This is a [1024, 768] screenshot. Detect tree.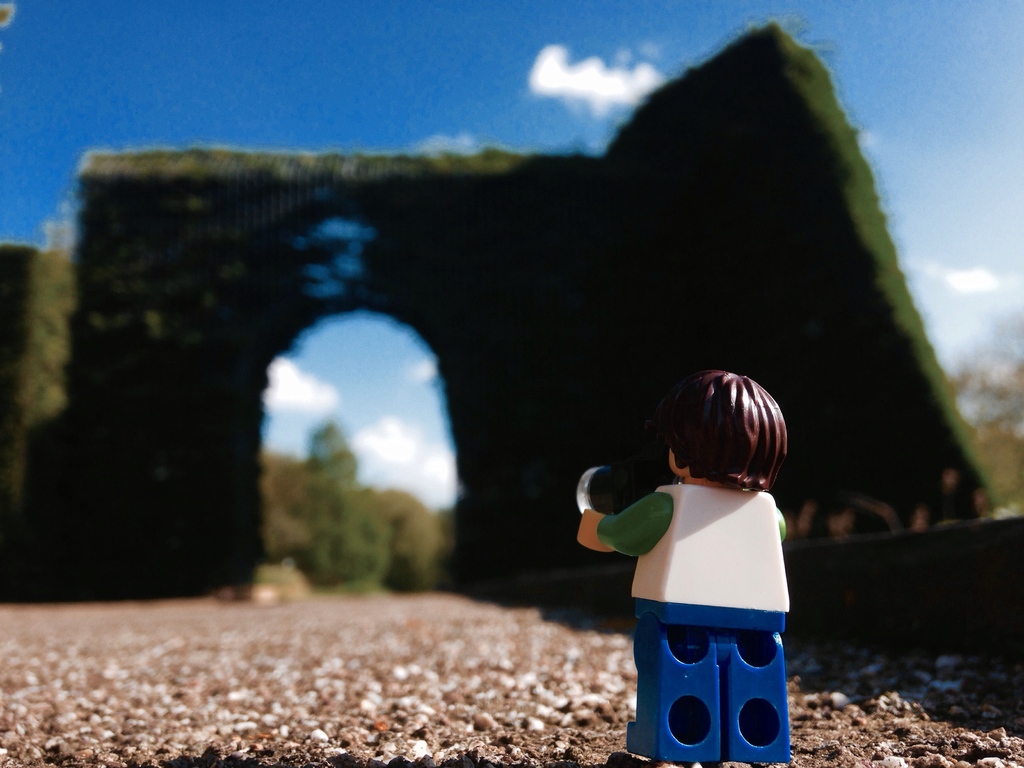
crop(298, 418, 394, 603).
